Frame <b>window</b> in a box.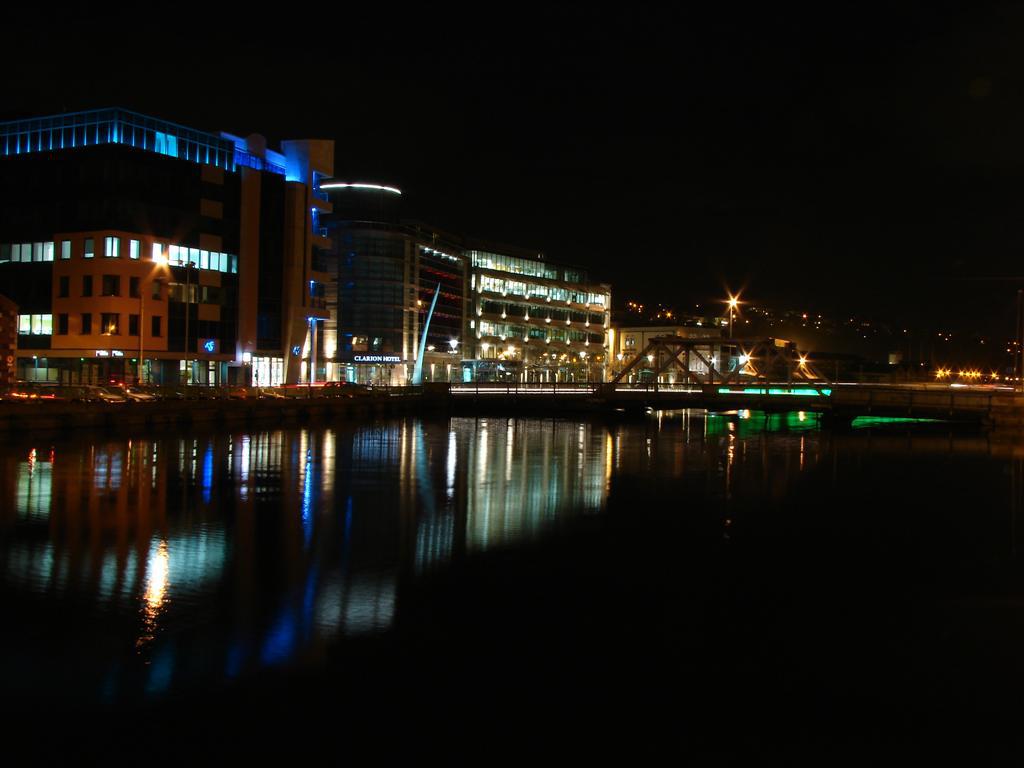
x1=16, y1=313, x2=54, y2=337.
